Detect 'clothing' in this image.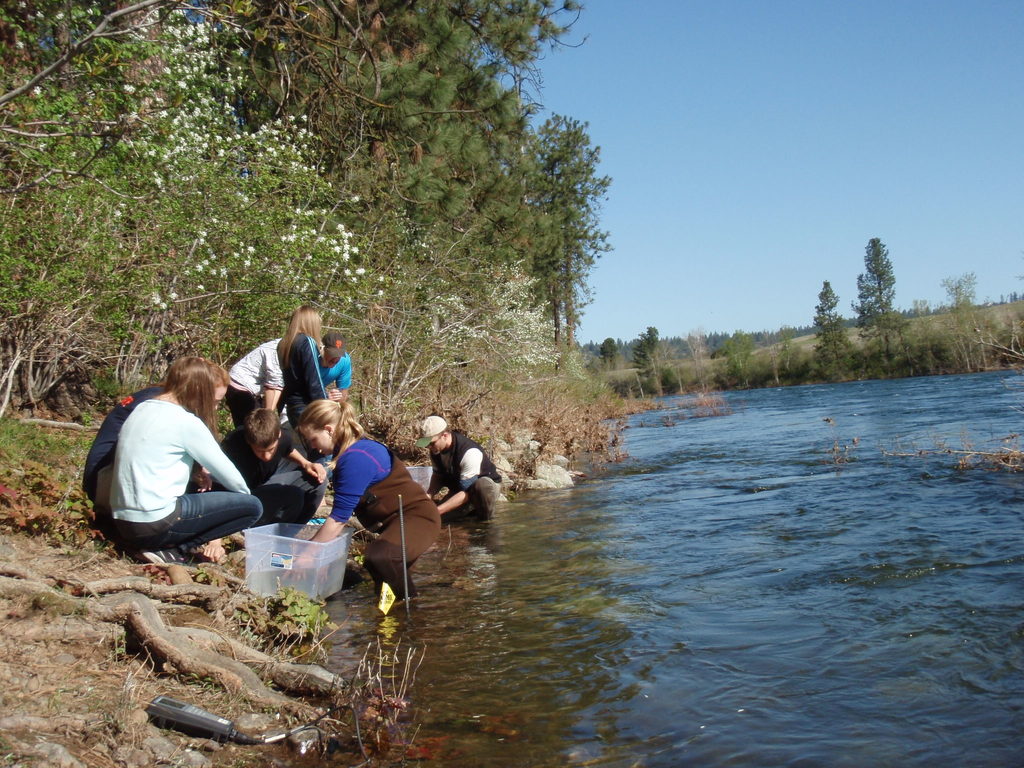
Detection: [left=221, top=433, right=294, bottom=500].
